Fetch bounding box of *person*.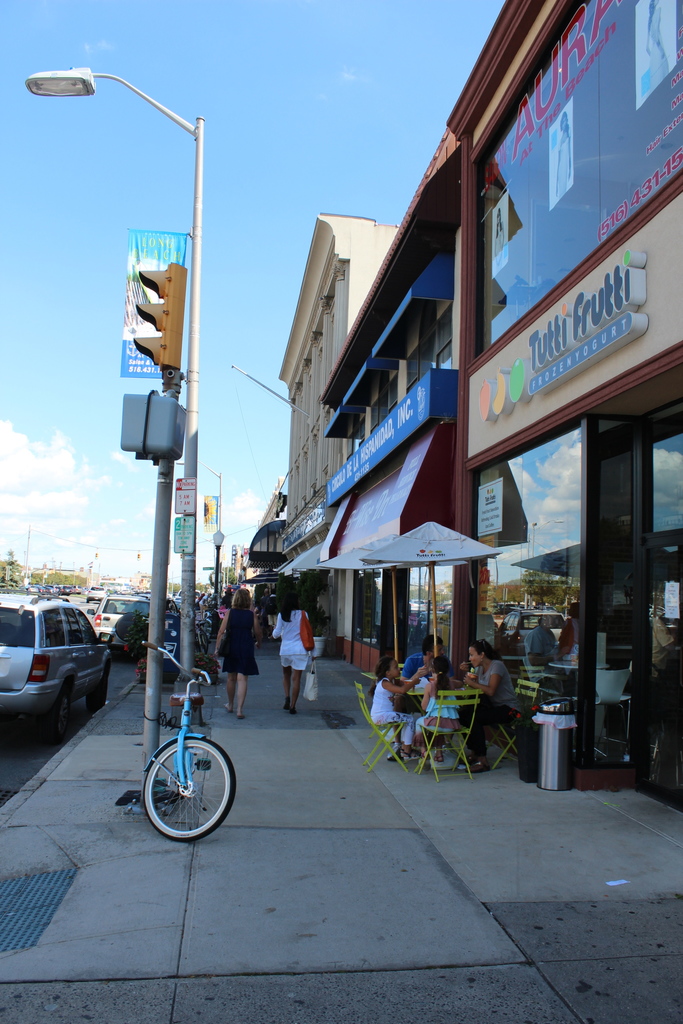
Bbox: bbox(452, 640, 515, 760).
